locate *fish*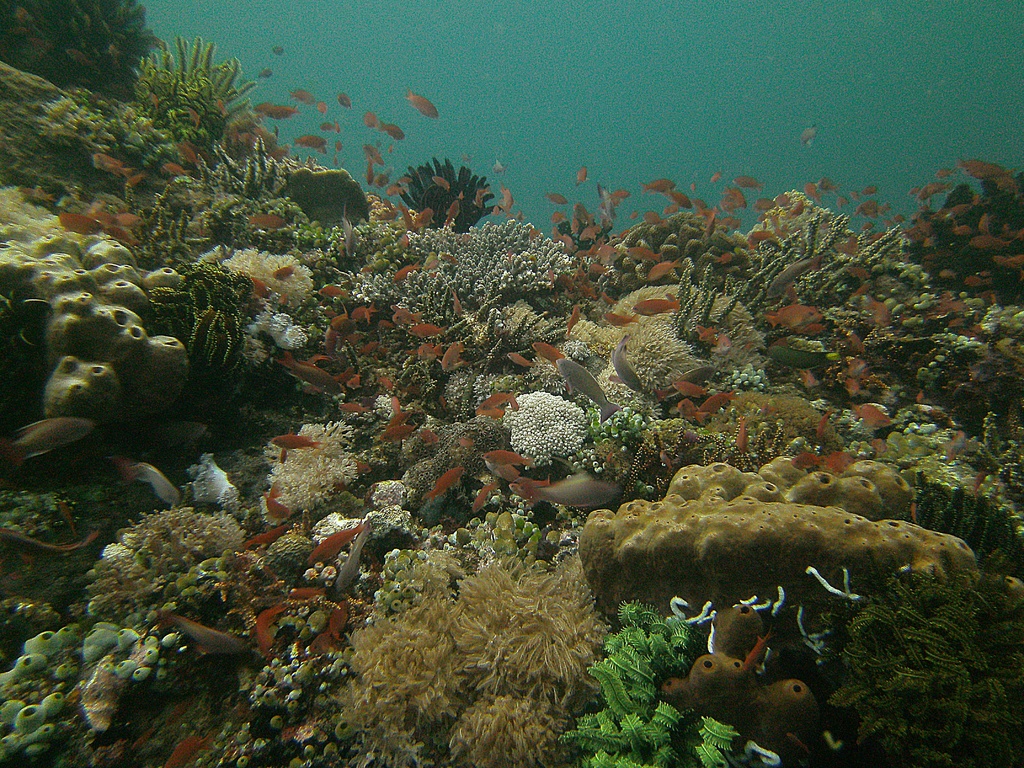
box=[611, 186, 630, 203]
